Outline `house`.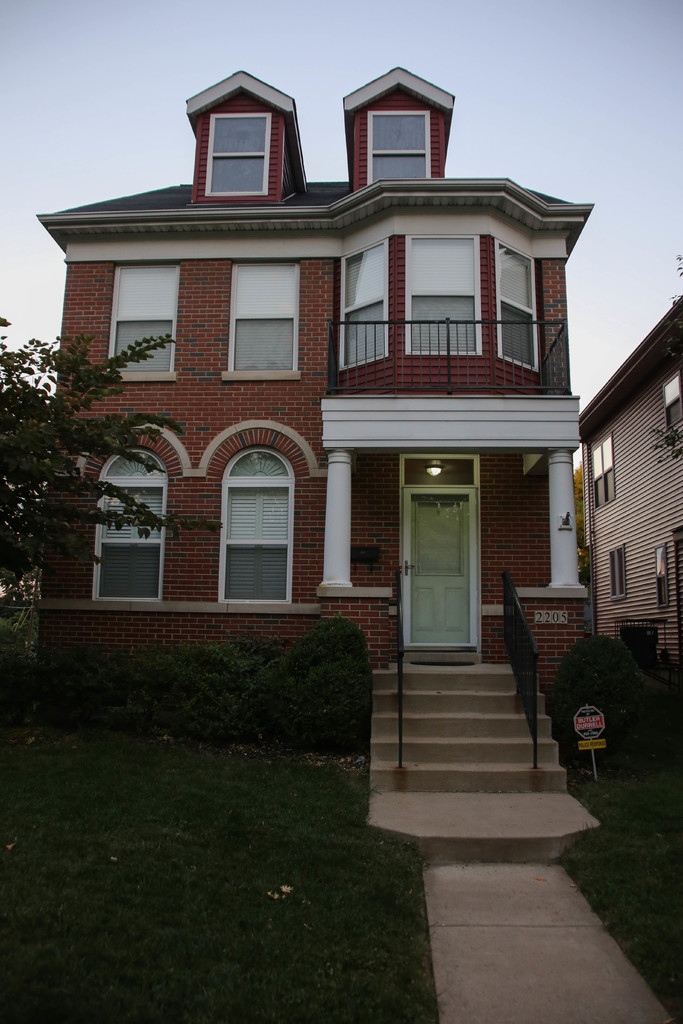
Outline: 575, 292, 682, 669.
